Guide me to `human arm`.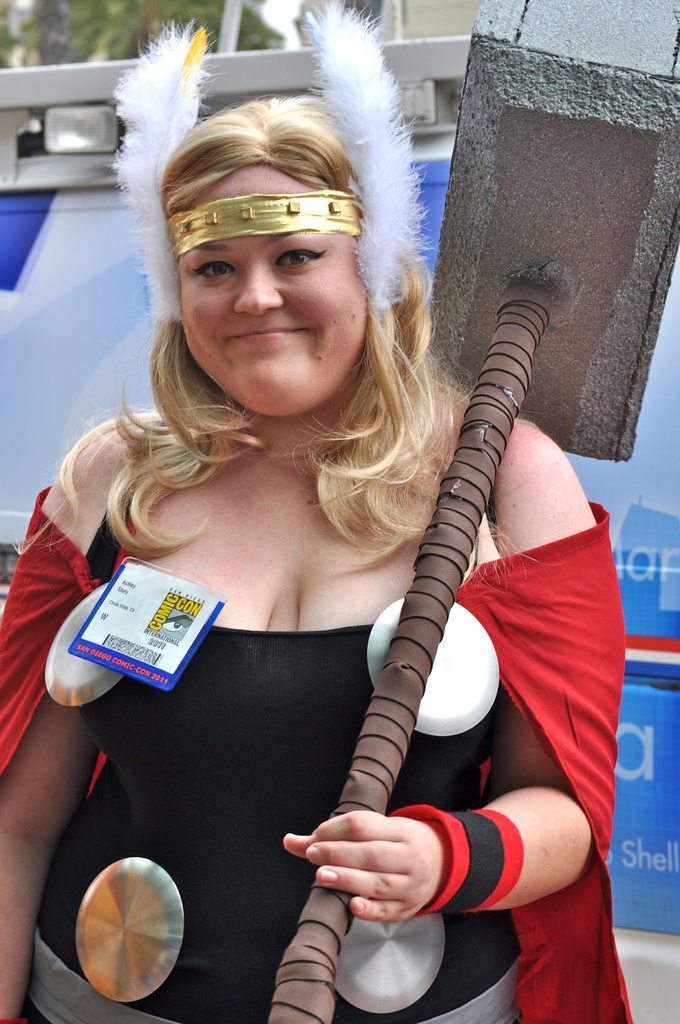
Guidance: <region>388, 392, 599, 930</region>.
